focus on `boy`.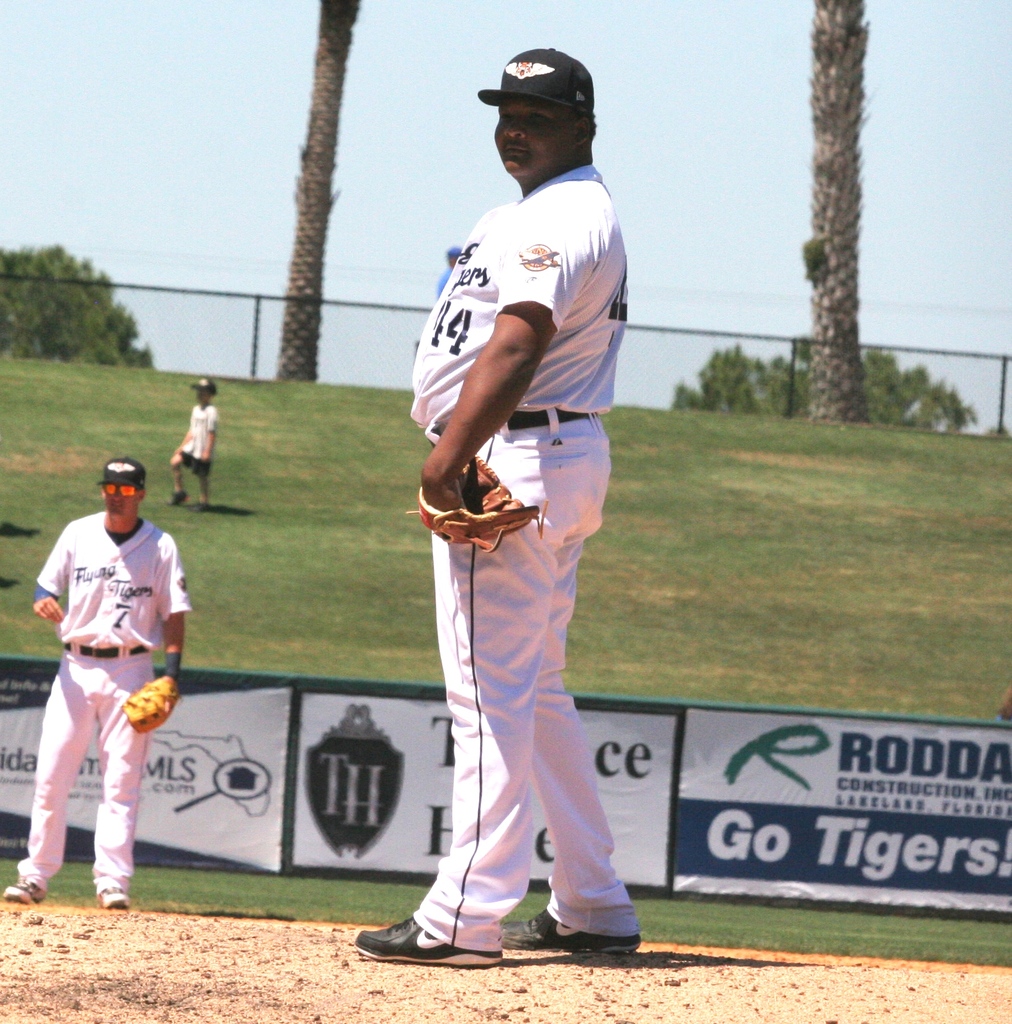
Focused at <region>6, 435, 214, 900</region>.
